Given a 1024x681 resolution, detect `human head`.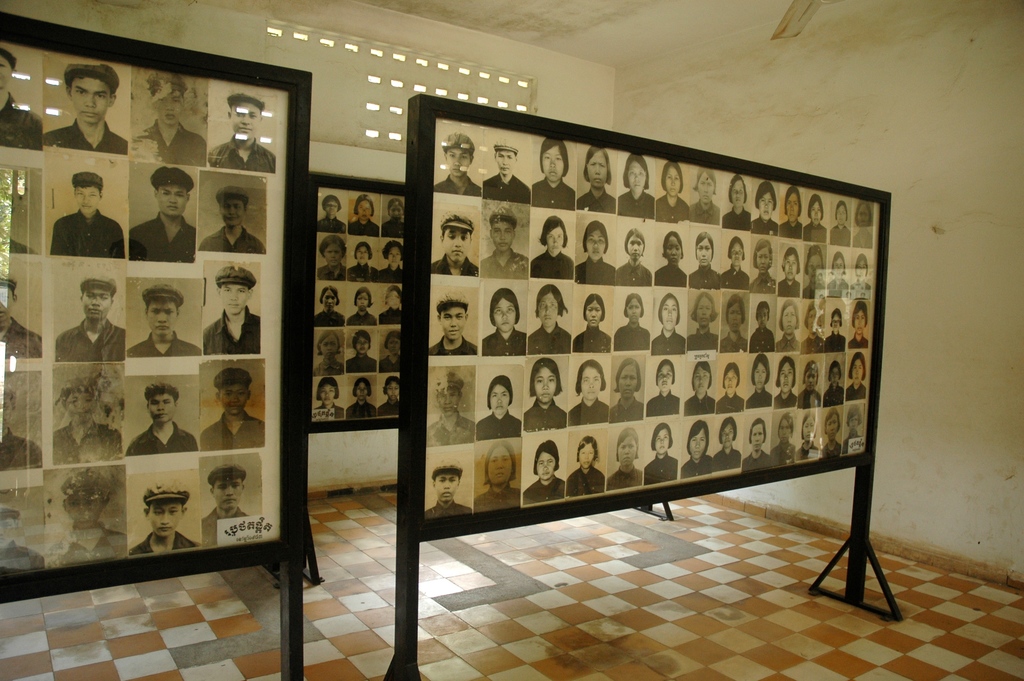
locate(439, 290, 471, 339).
